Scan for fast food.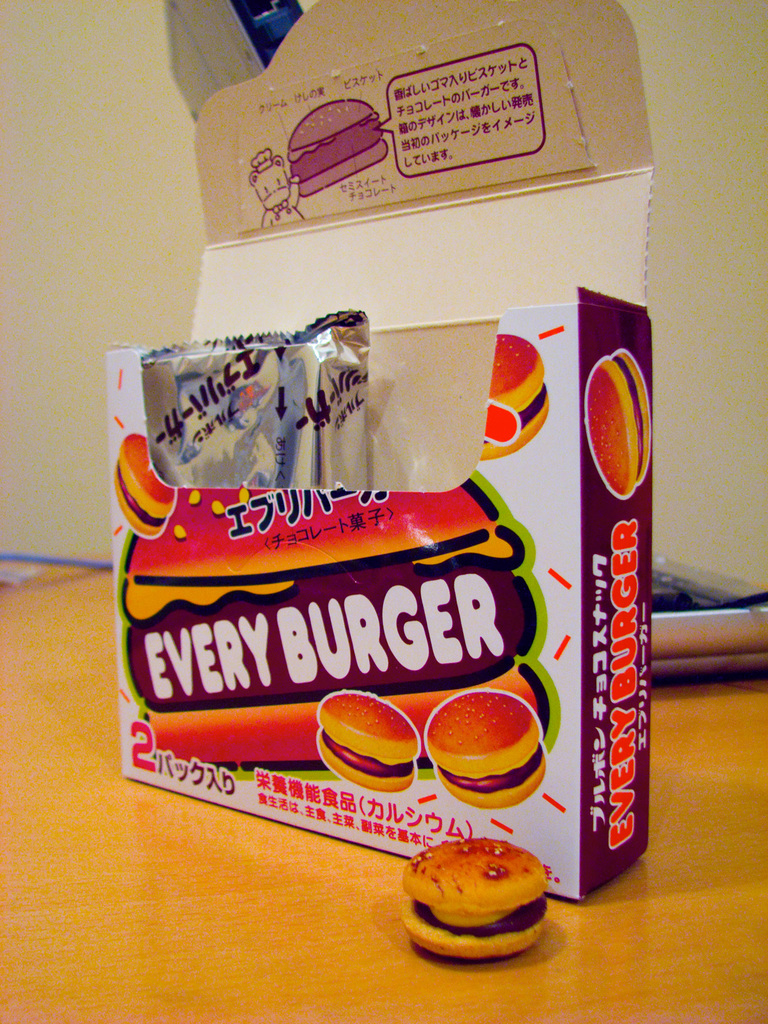
Scan result: bbox(291, 99, 387, 199).
